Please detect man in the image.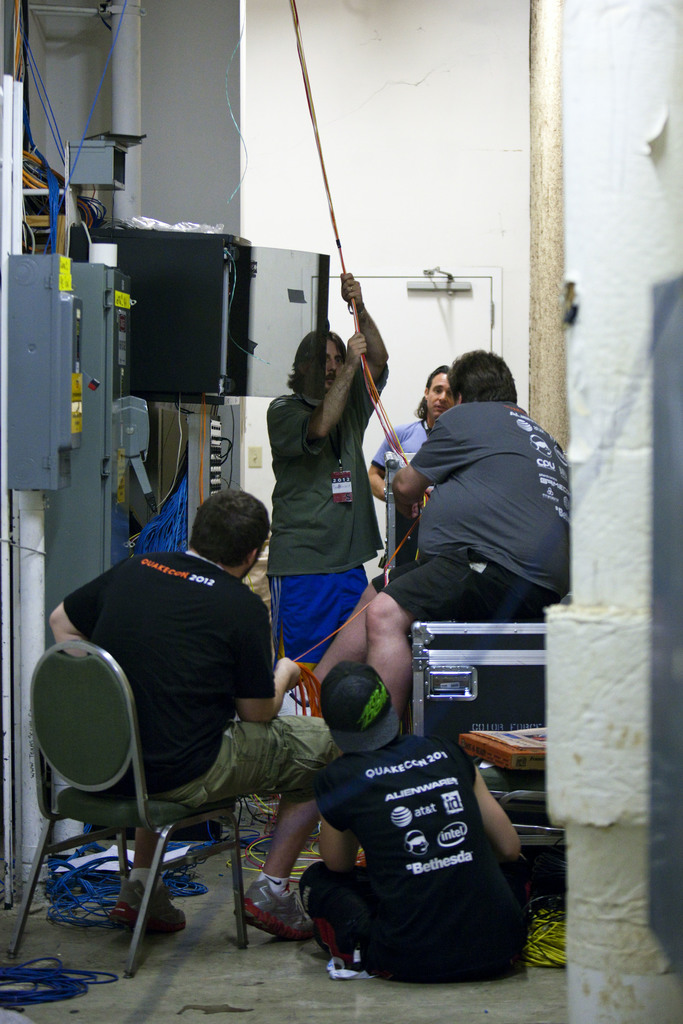
select_region(275, 349, 574, 725).
